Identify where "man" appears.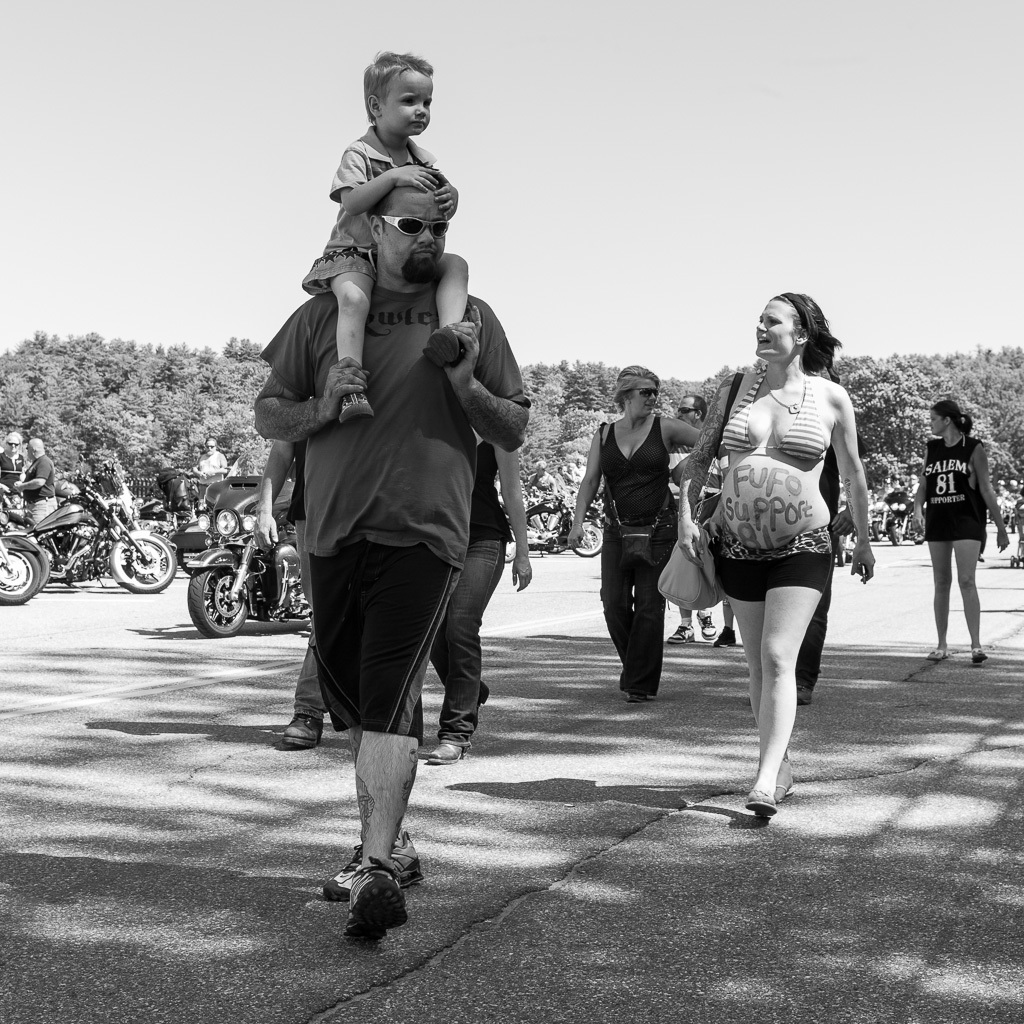
Appears at (x1=267, y1=135, x2=522, y2=925).
